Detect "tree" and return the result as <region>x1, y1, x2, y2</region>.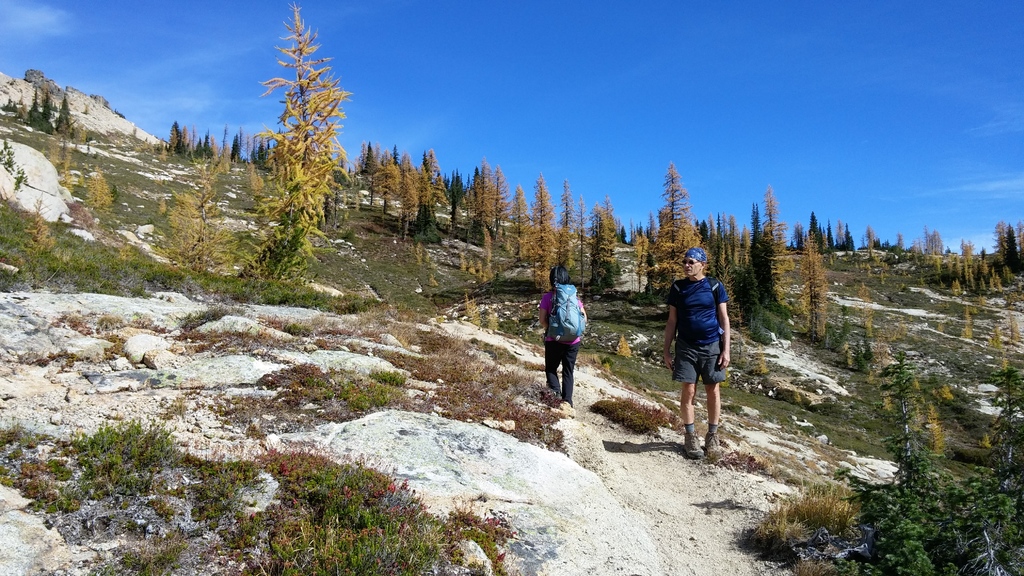
<region>246, 10, 349, 270</region>.
